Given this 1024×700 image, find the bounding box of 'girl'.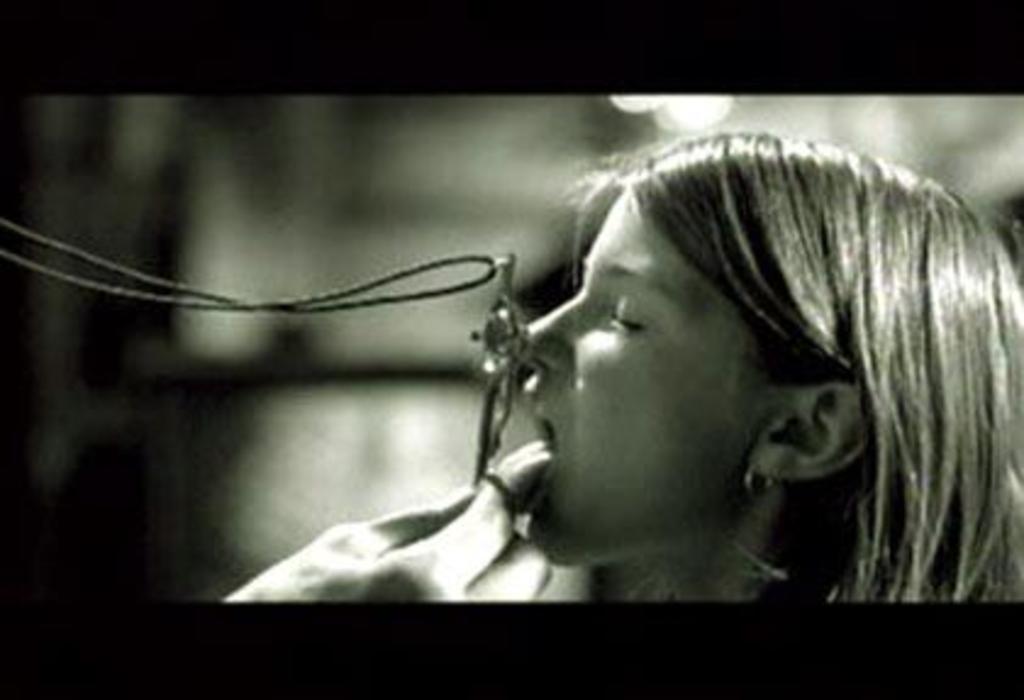
{"x1": 512, "y1": 90, "x2": 1022, "y2": 600}.
